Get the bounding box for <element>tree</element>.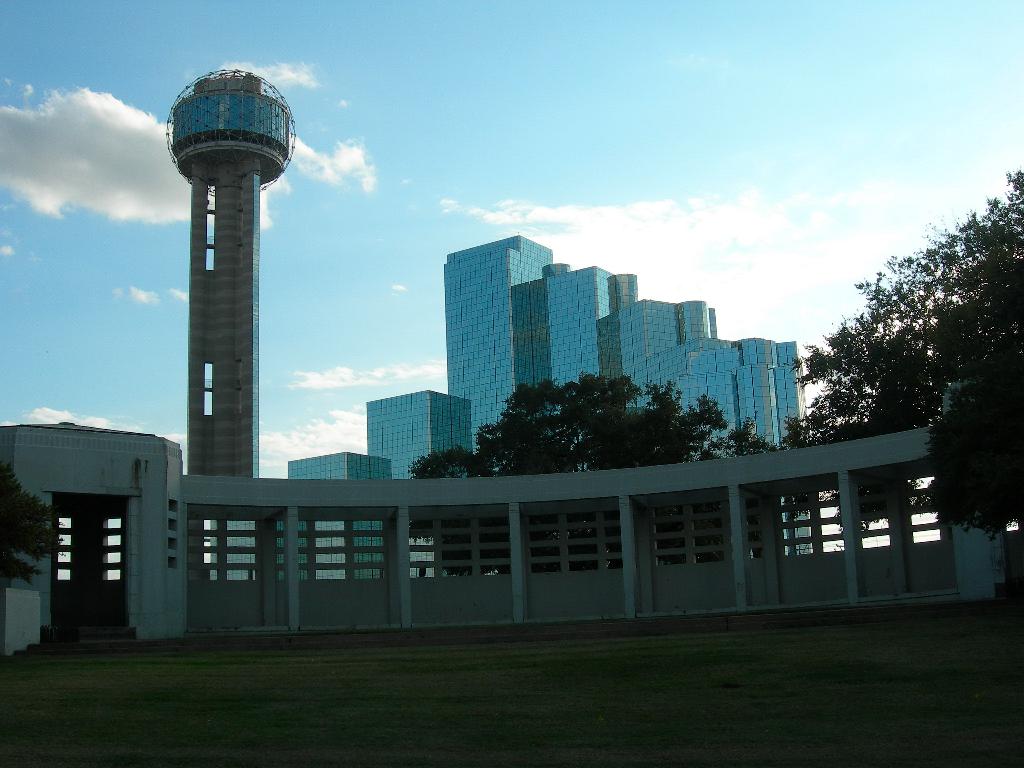
0:460:62:595.
